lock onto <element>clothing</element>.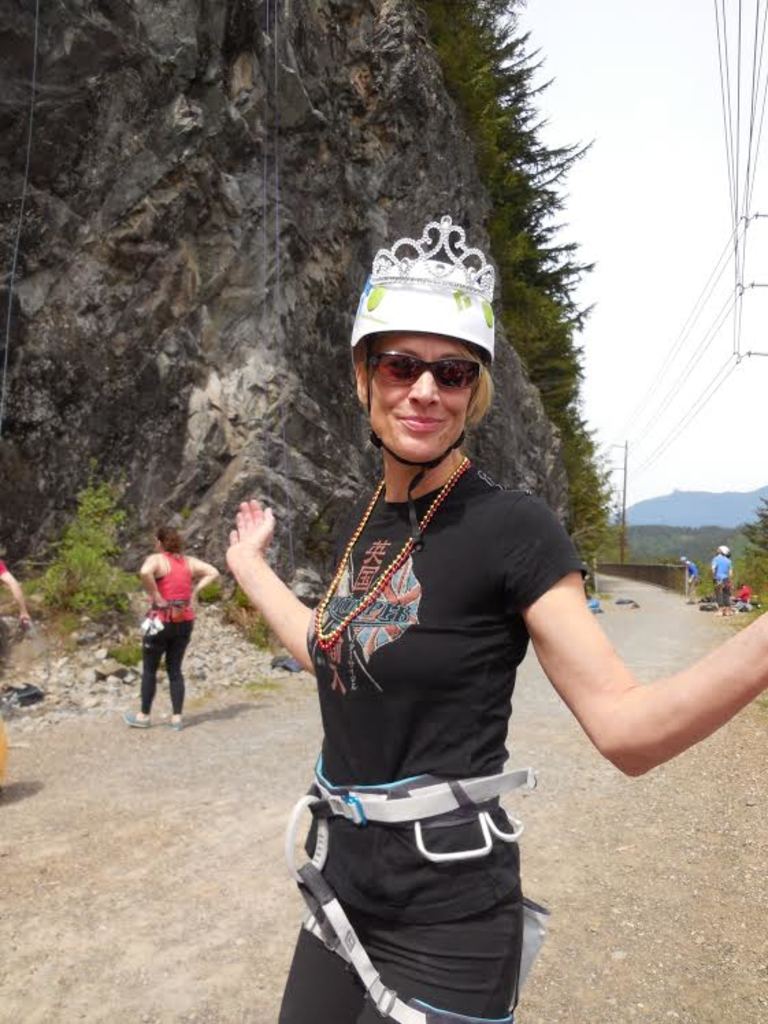
Locked: [257, 413, 586, 982].
